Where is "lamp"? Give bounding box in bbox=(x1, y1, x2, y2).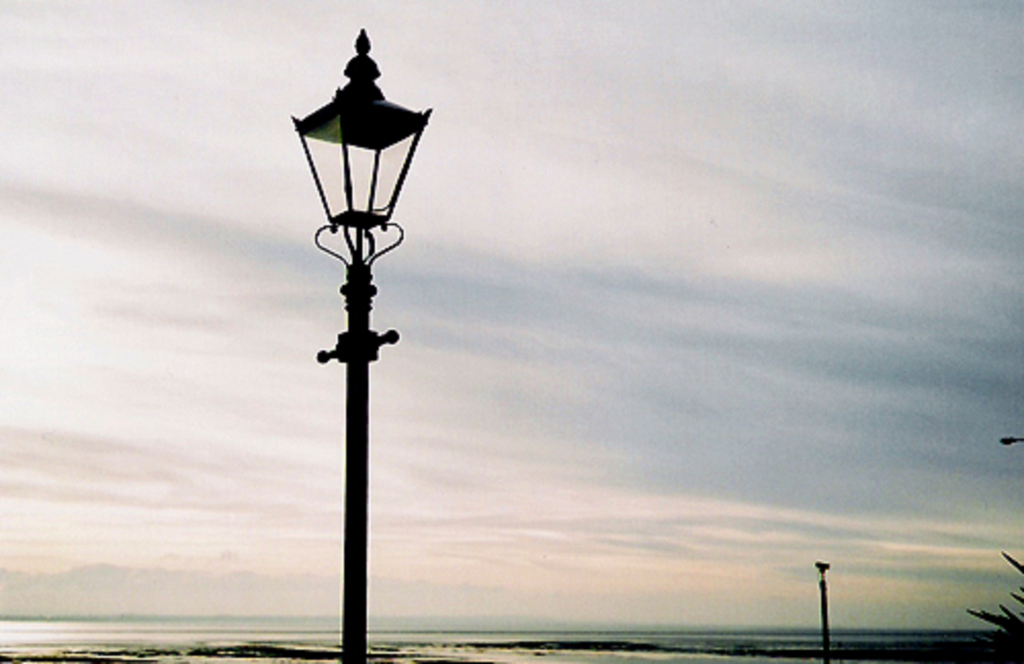
bbox=(283, 18, 442, 609).
